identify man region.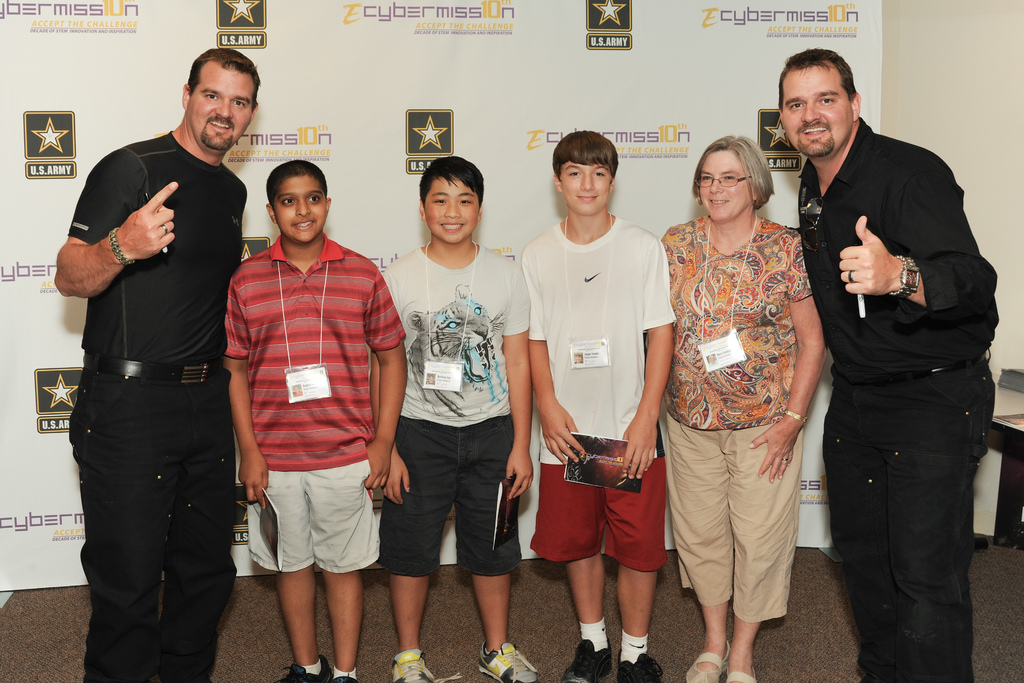
Region: [left=781, top=50, right=996, bottom=682].
